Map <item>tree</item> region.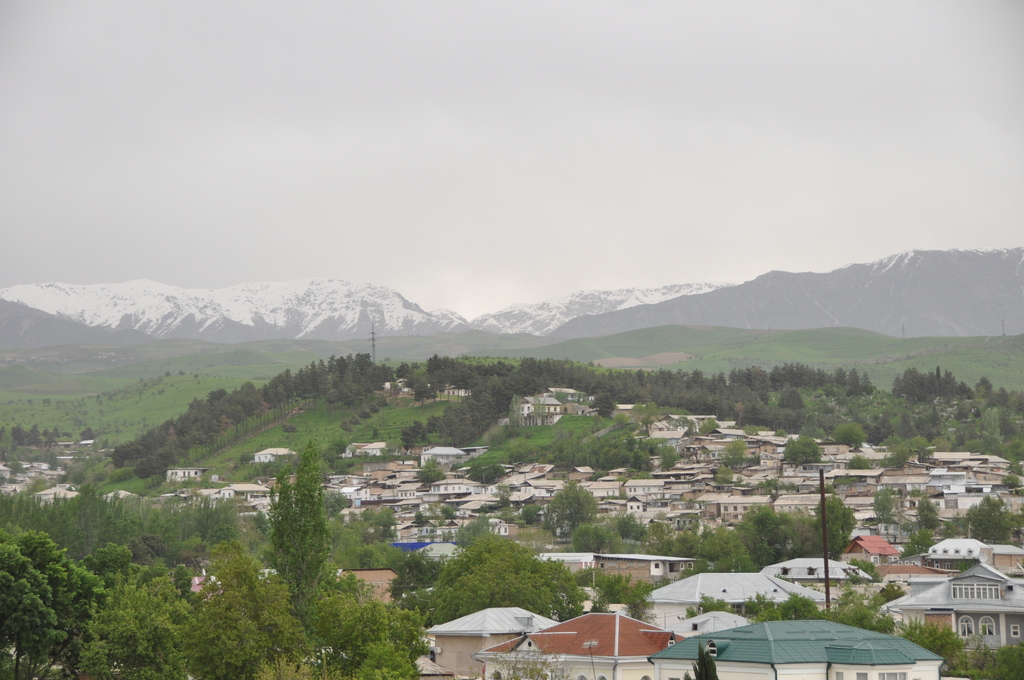
Mapped to bbox(342, 418, 352, 432).
